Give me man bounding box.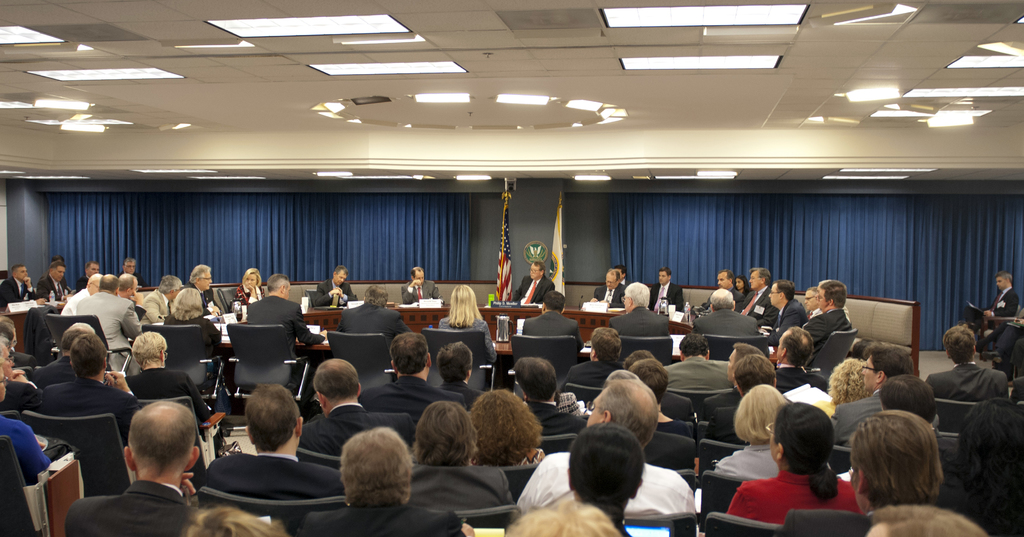
<box>701,342,757,415</box>.
